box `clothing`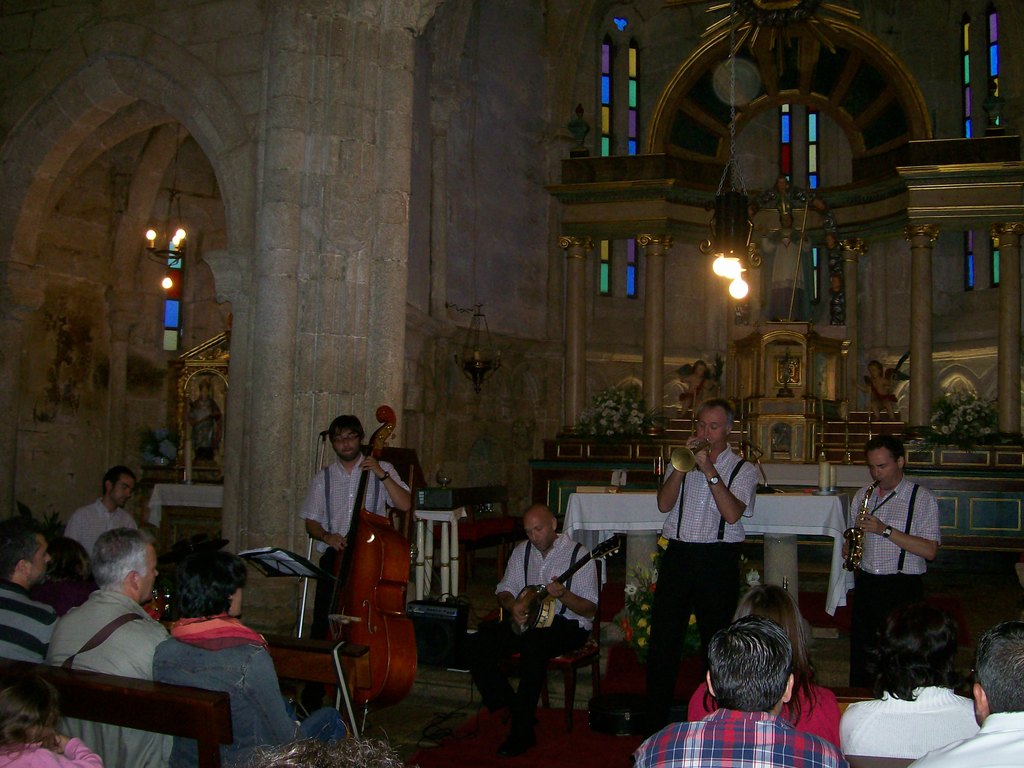
rect(148, 616, 355, 767)
